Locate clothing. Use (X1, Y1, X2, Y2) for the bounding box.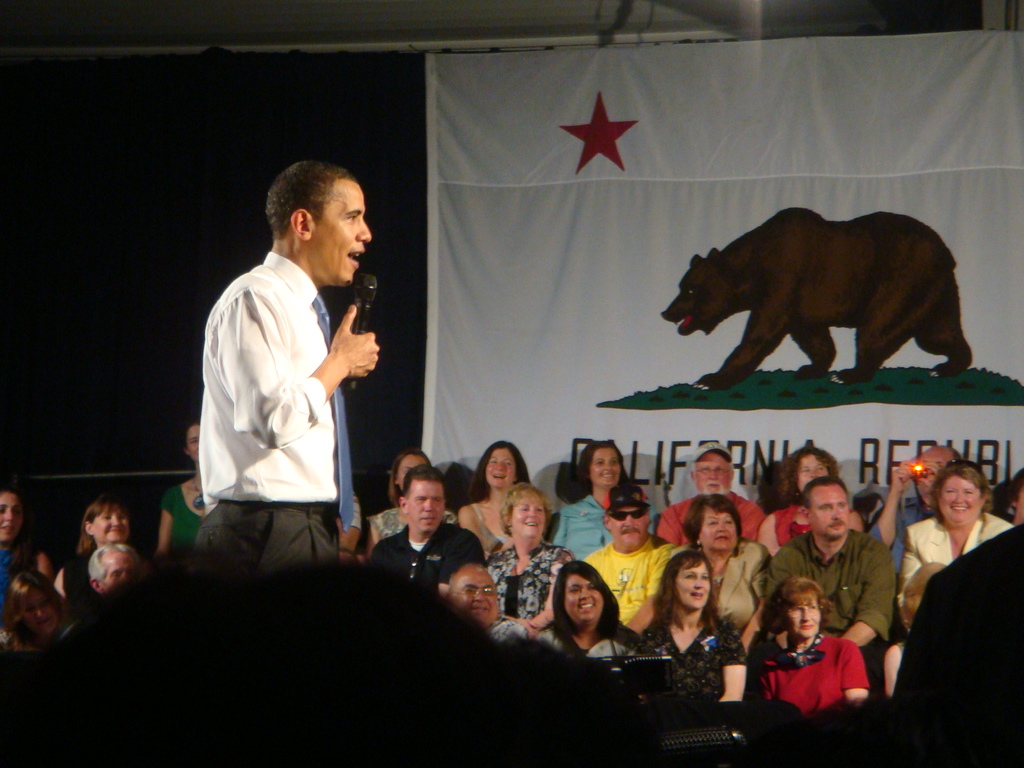
(676, 541, 767, 634).
